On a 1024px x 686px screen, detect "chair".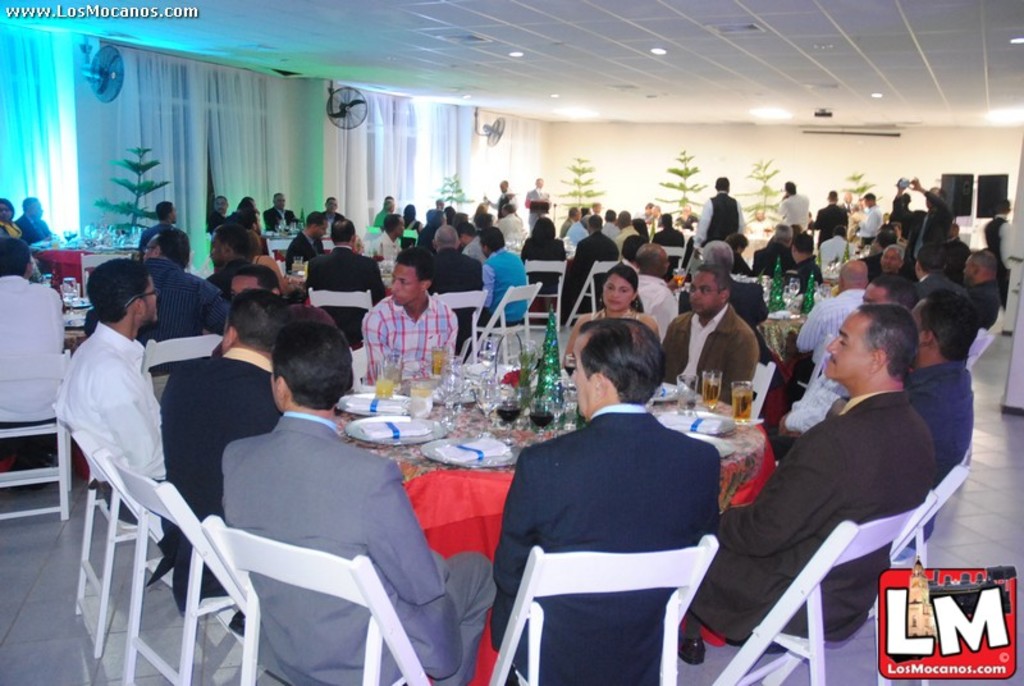
box(463, 280, 541, 360).
